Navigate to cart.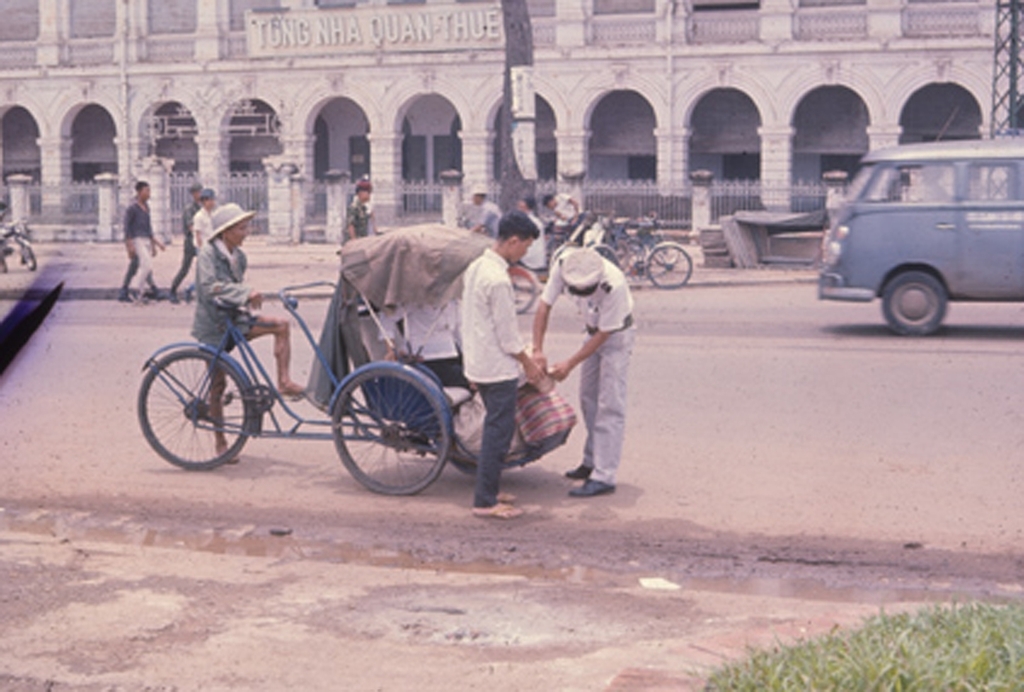
Navigation target: box(238, 240, 612, 499).
